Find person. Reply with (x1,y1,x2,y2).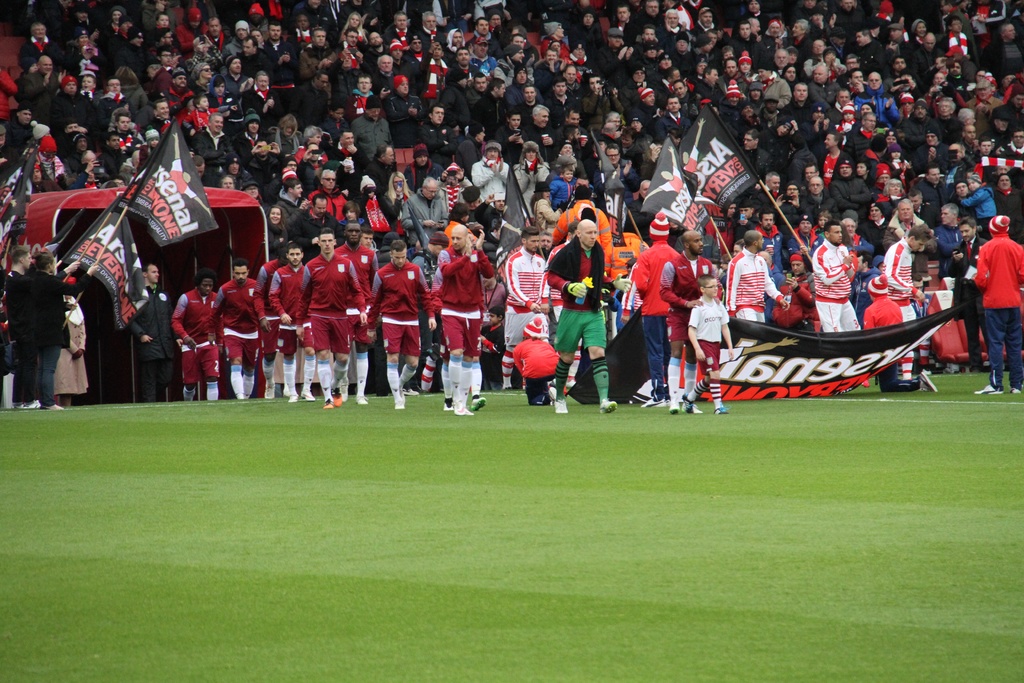
(724,230,792,324).
